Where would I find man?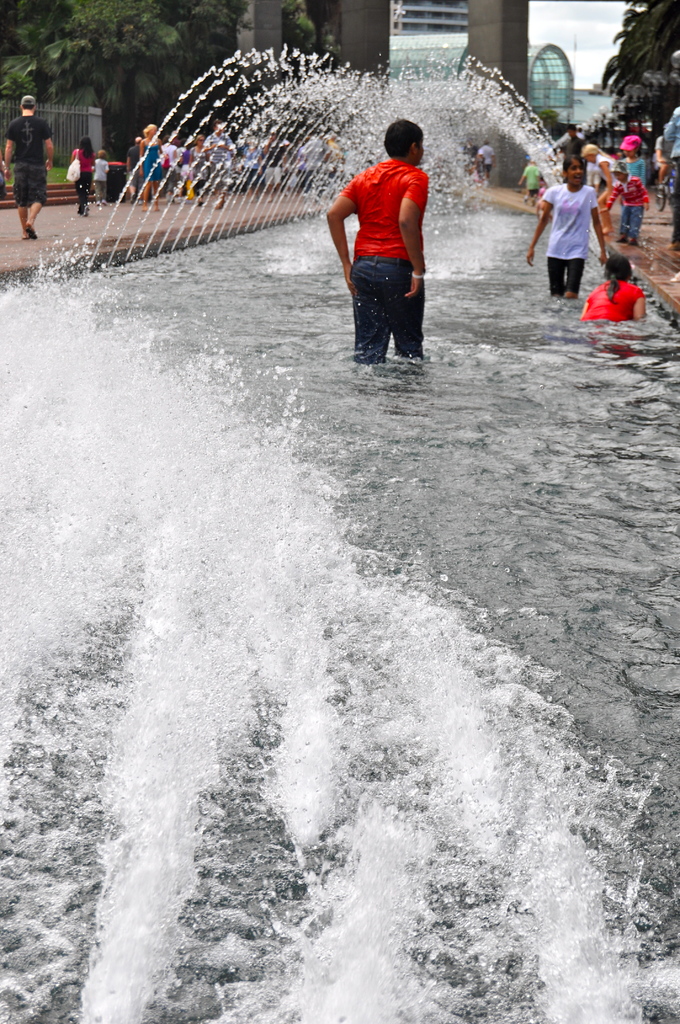
At bbox(207, 116, 245, 202).
